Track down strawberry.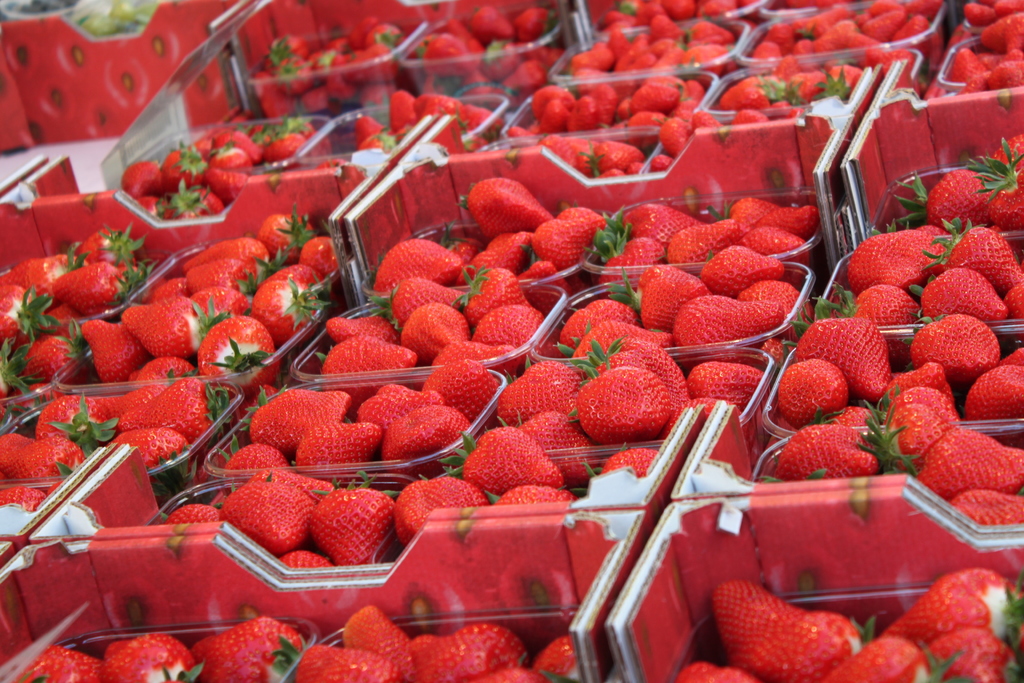
Tracked to locate(676, 655, 754, 682).
